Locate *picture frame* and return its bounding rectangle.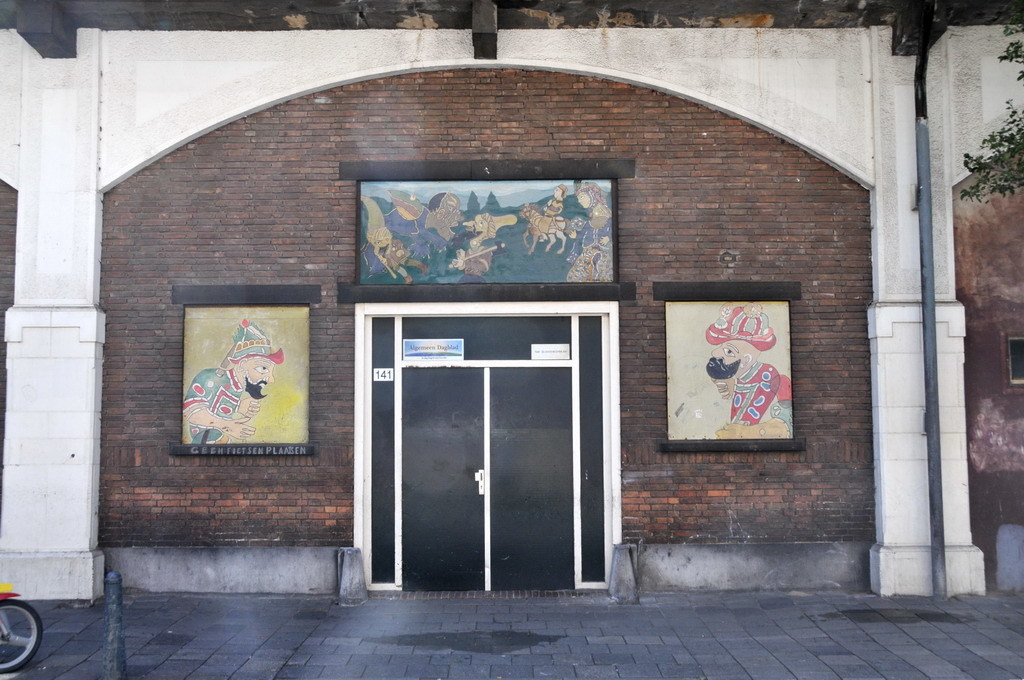
rect(1001, 331, 1023, 390).
